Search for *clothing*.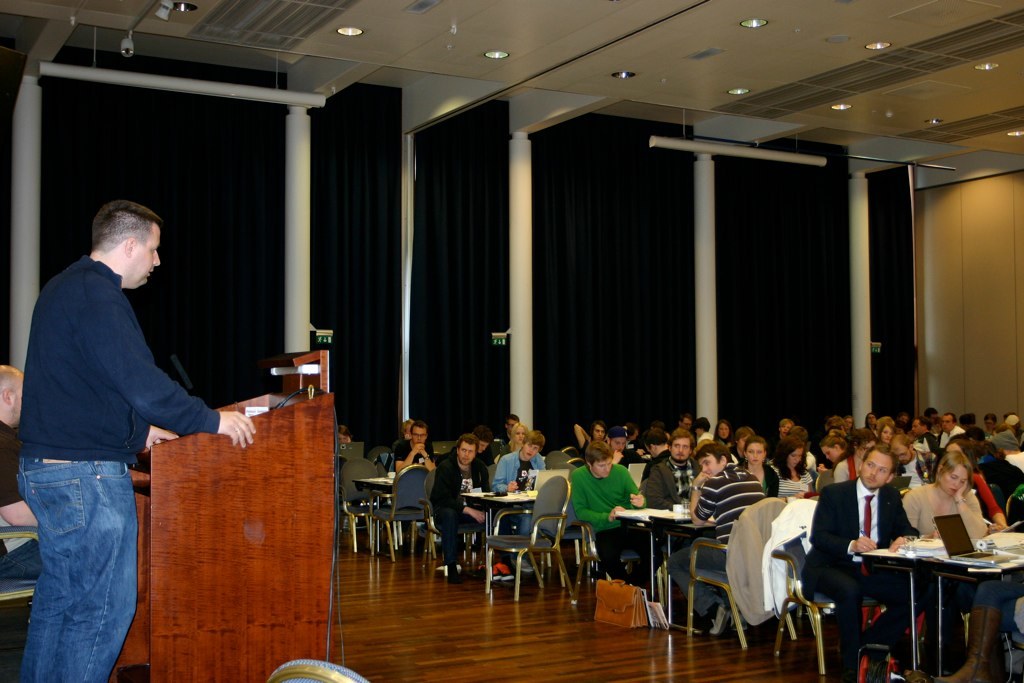
Found at 400,439,426,472.
